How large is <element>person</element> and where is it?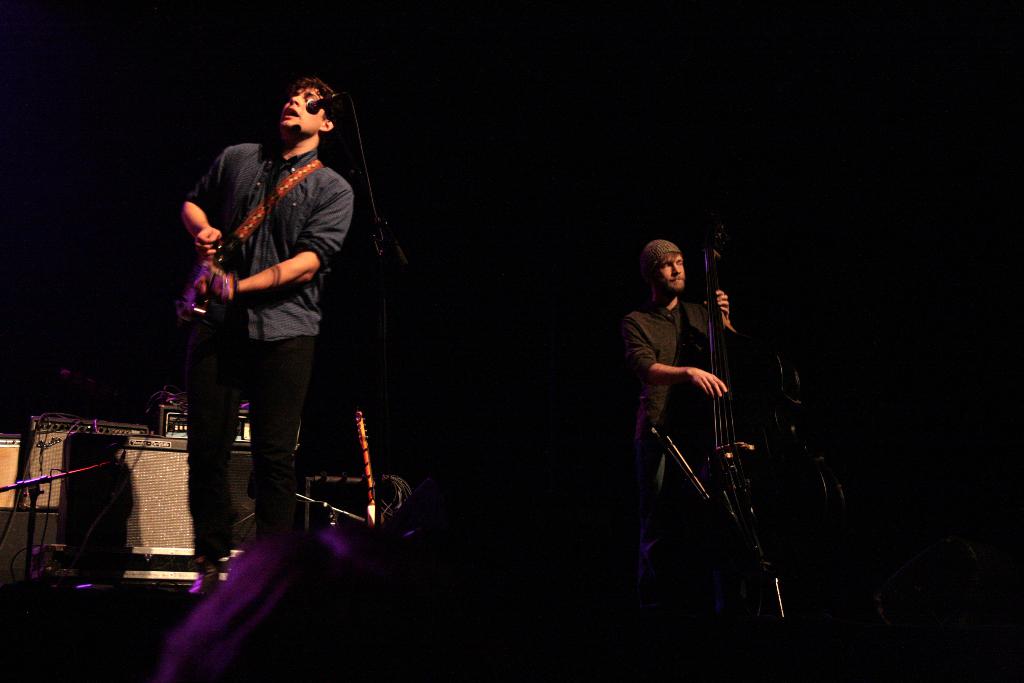
Bounding box: bbox=[586, 221, 754, 538].
